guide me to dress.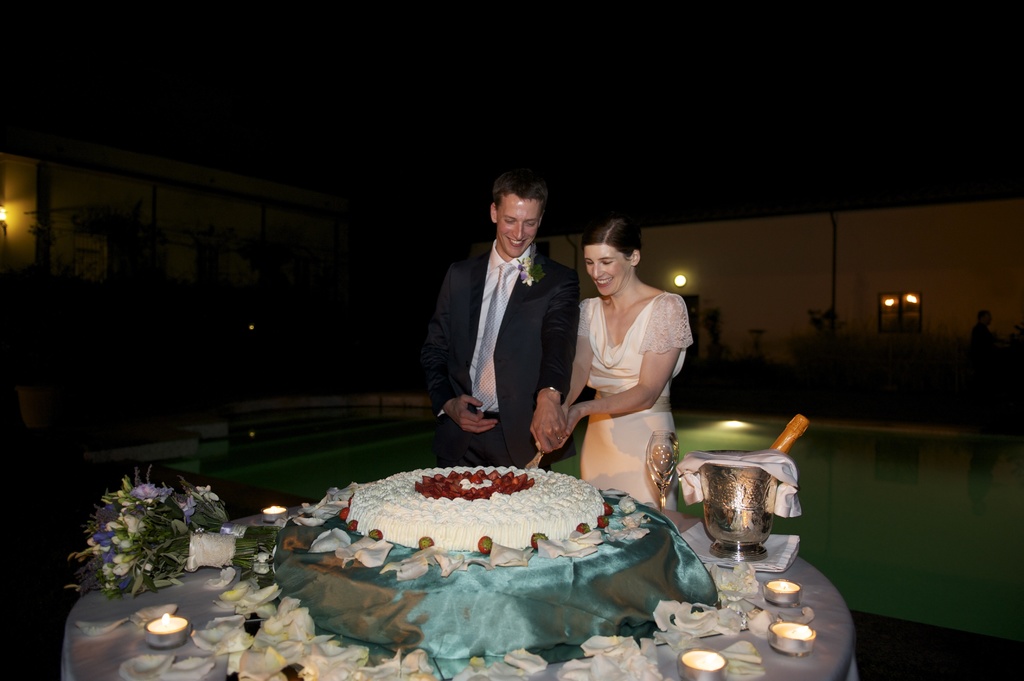
Guidance: (577, 289, 696, 504).
